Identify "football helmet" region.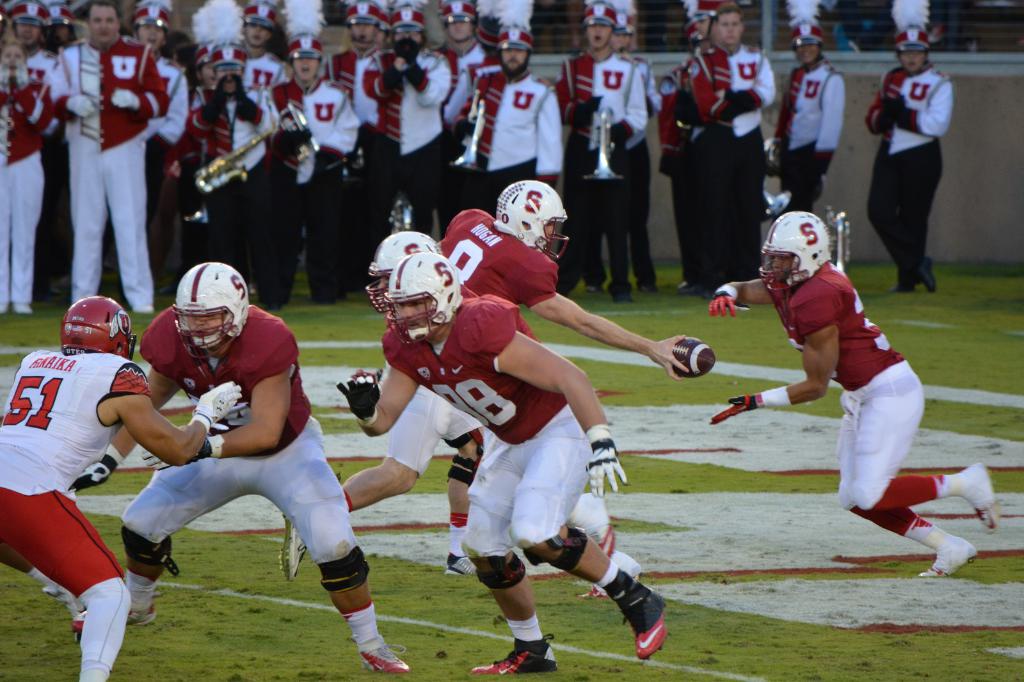
Region: [left=354, top=218, right=456, bottom=345].
